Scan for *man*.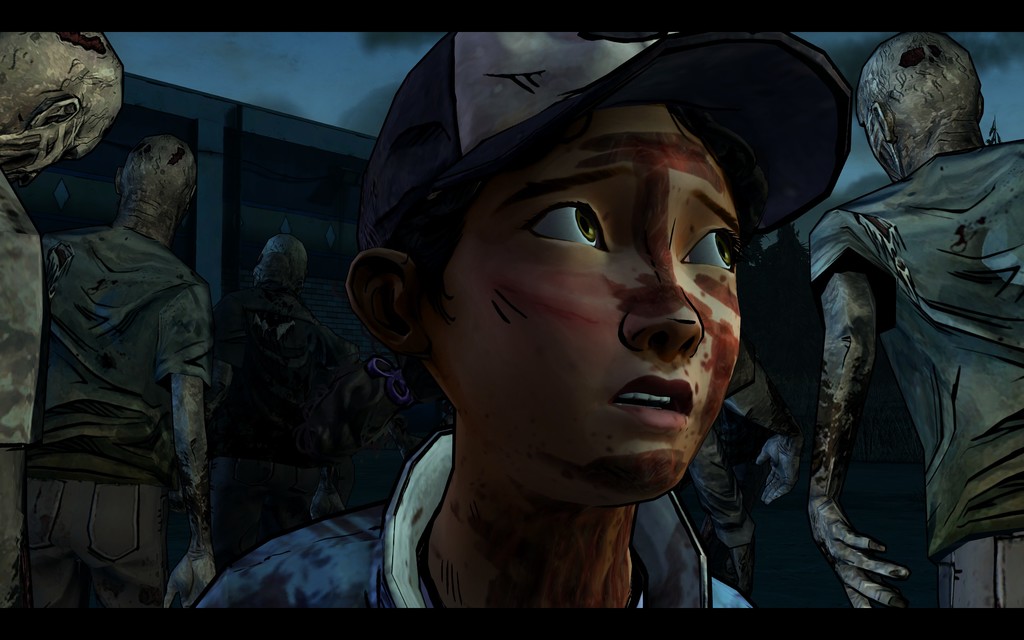
Scan result: crop(804, 26, 1023, 622).
